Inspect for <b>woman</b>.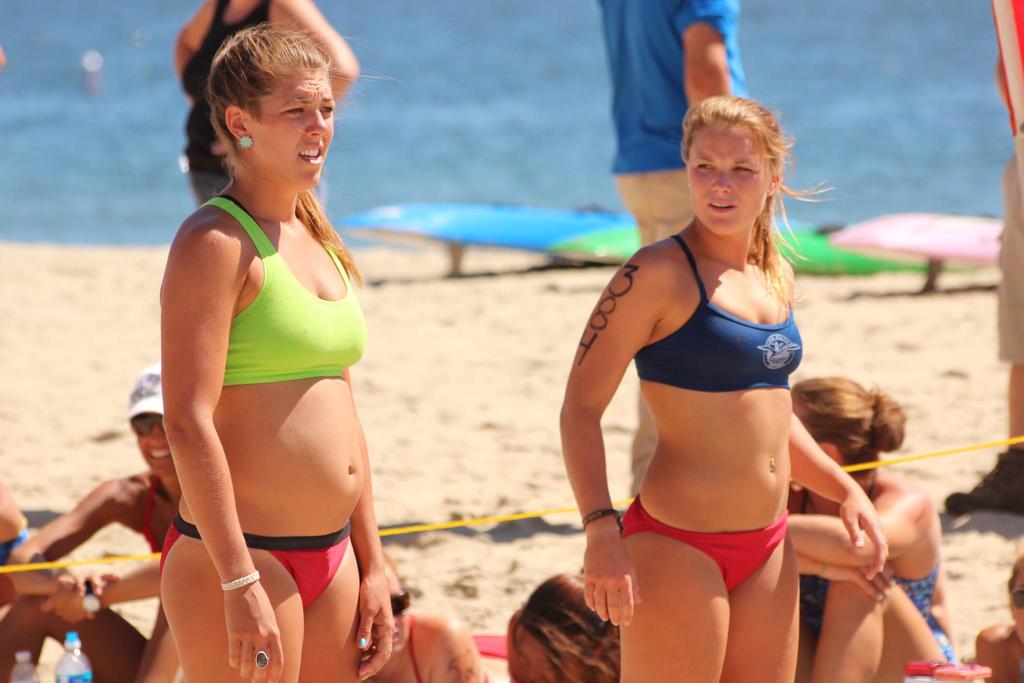
Inspection: box(0, 370, 188, 682).
